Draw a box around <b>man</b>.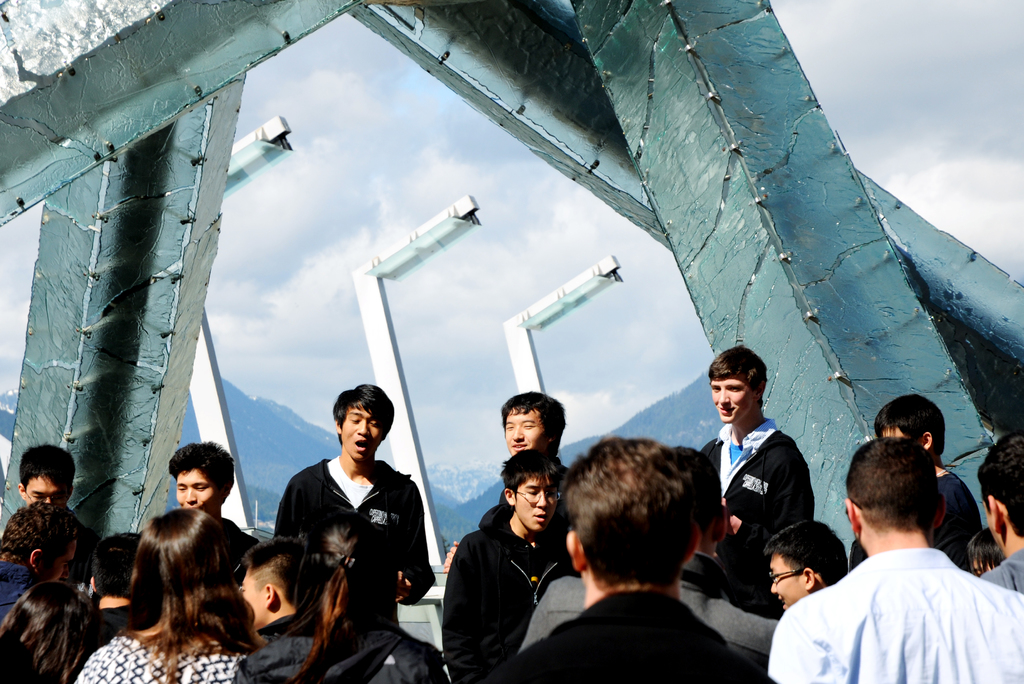
x1=488 y1=434 x2=760 y2=683.
